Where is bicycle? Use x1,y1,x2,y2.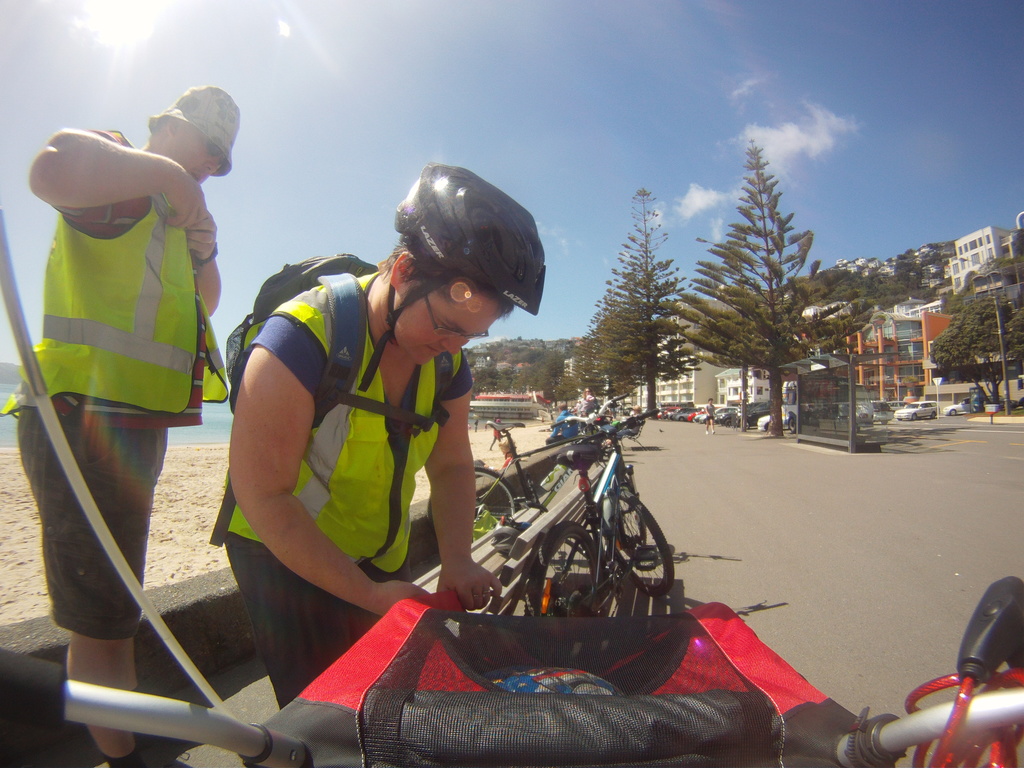
419,420,541,560.
